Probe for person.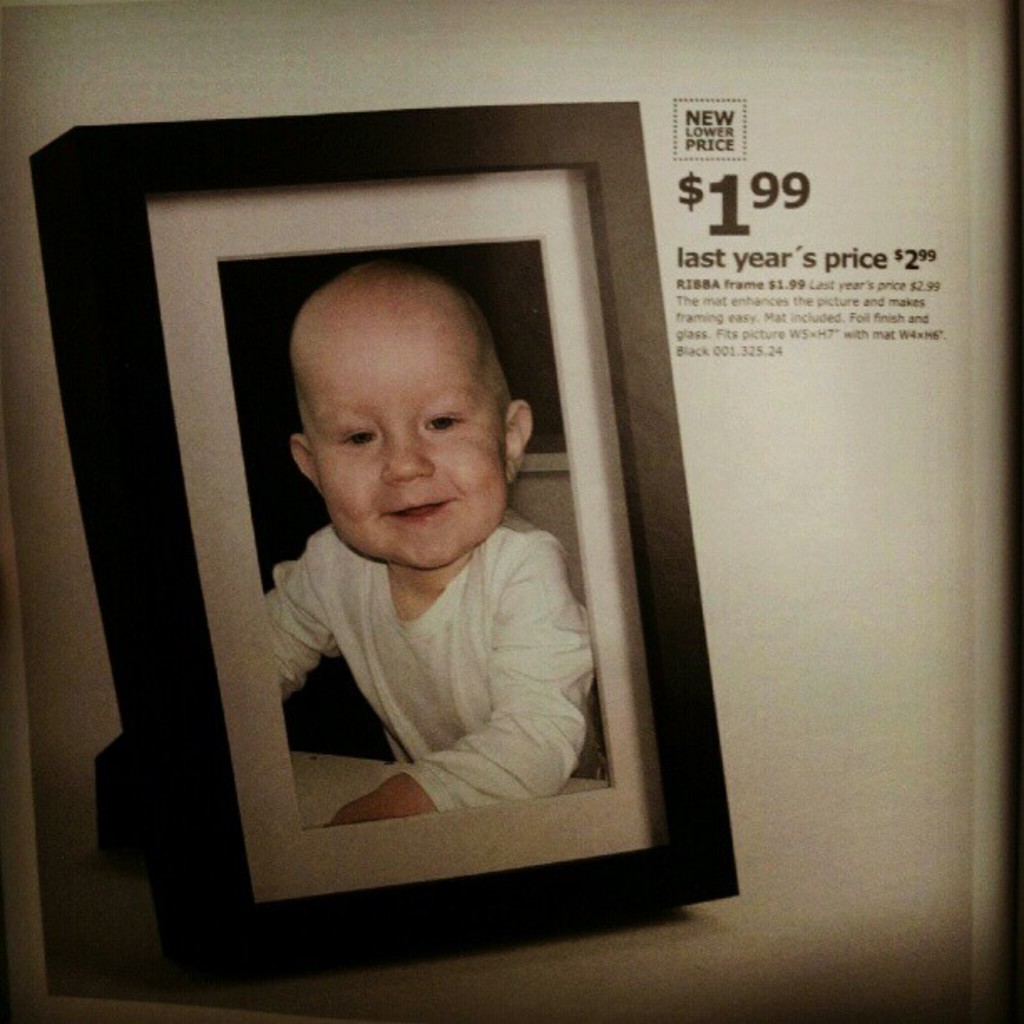
Probe result: bbox=(231, 231, 581, 853).
